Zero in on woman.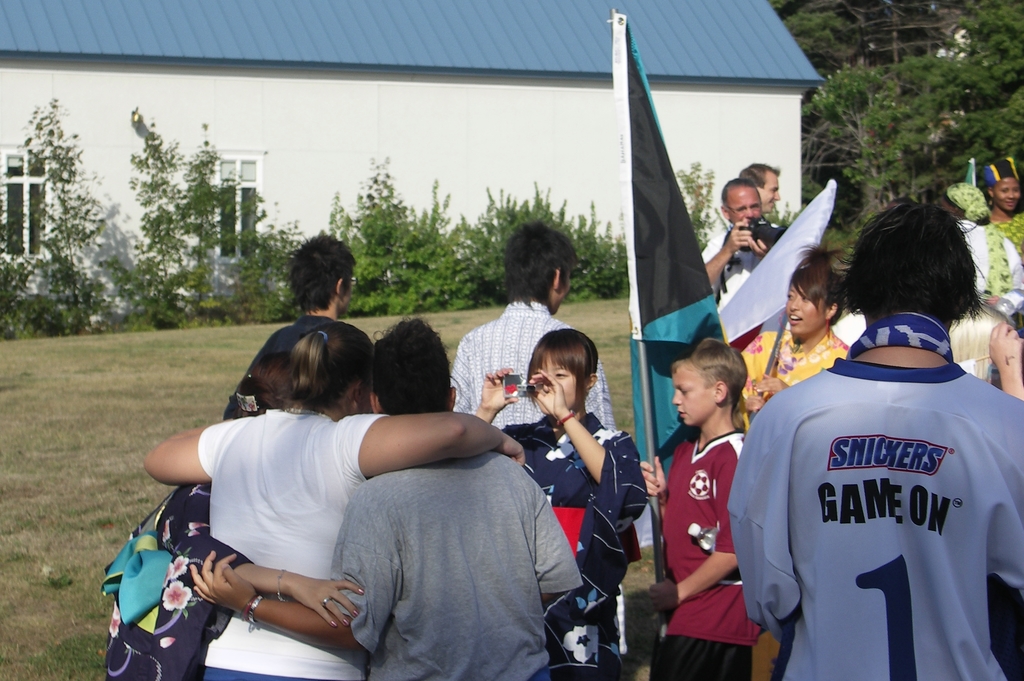
Zeroed in: x1=466, y1=328, x2=654, y2=680.
